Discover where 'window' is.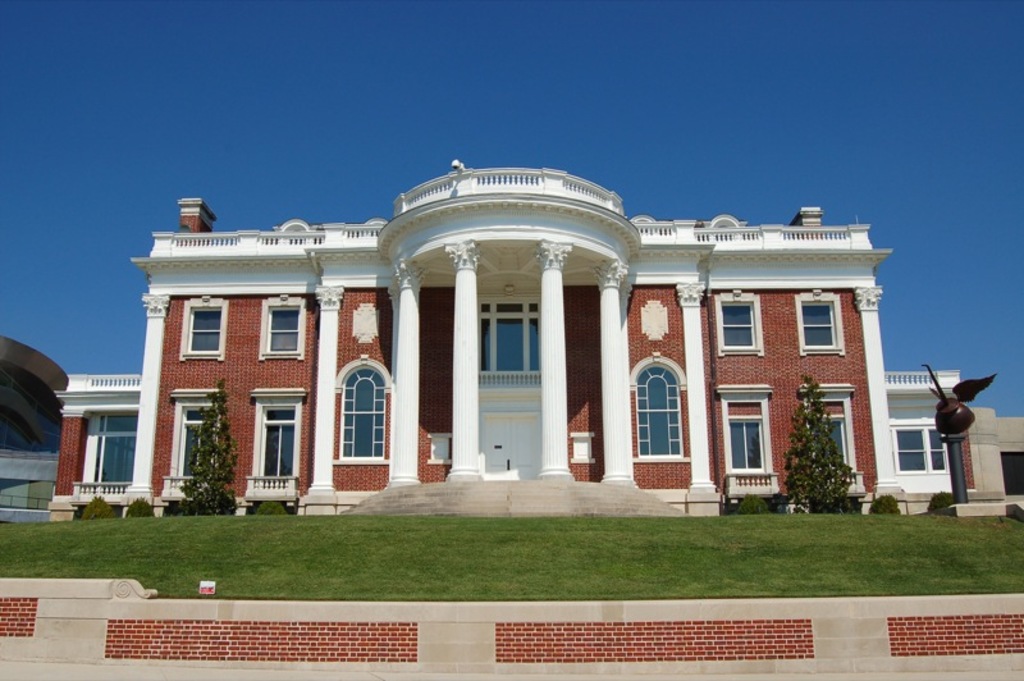
Discovered at bbox=(806, 412, 844, 466).
